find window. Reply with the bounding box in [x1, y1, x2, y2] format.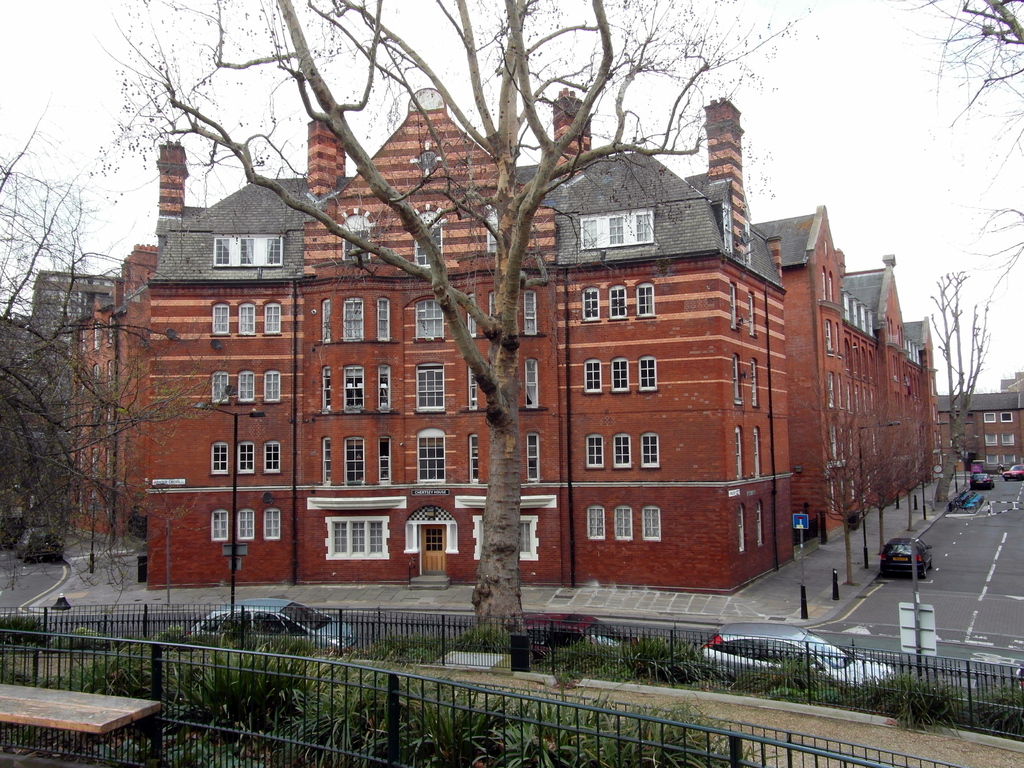
[212, 302, 228, 332].
